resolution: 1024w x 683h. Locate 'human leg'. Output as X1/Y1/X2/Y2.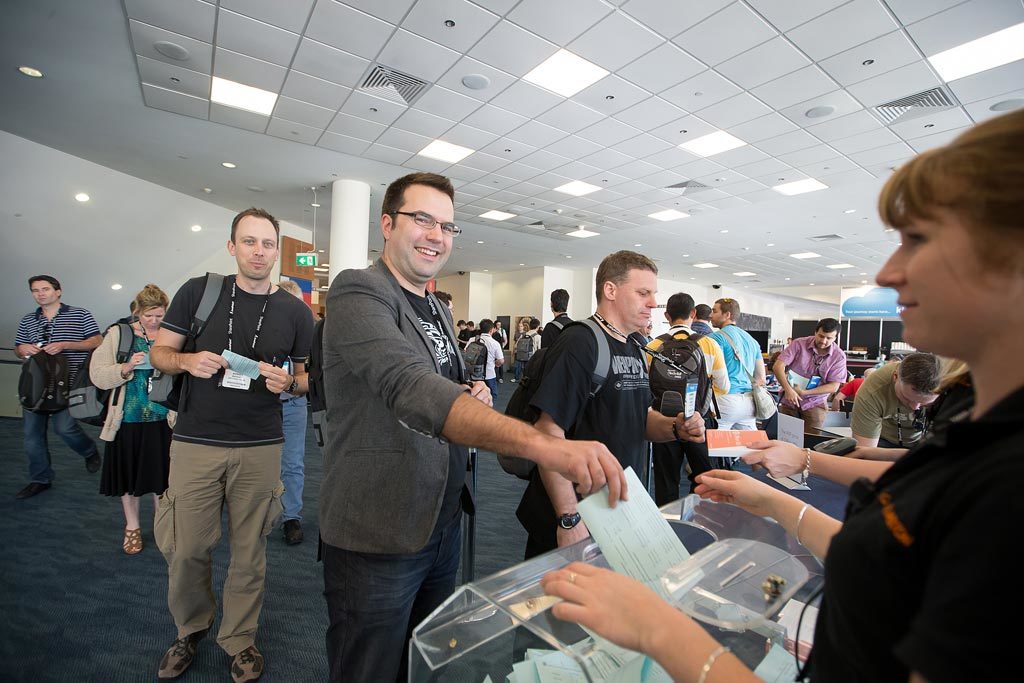
152/433/230/679.
